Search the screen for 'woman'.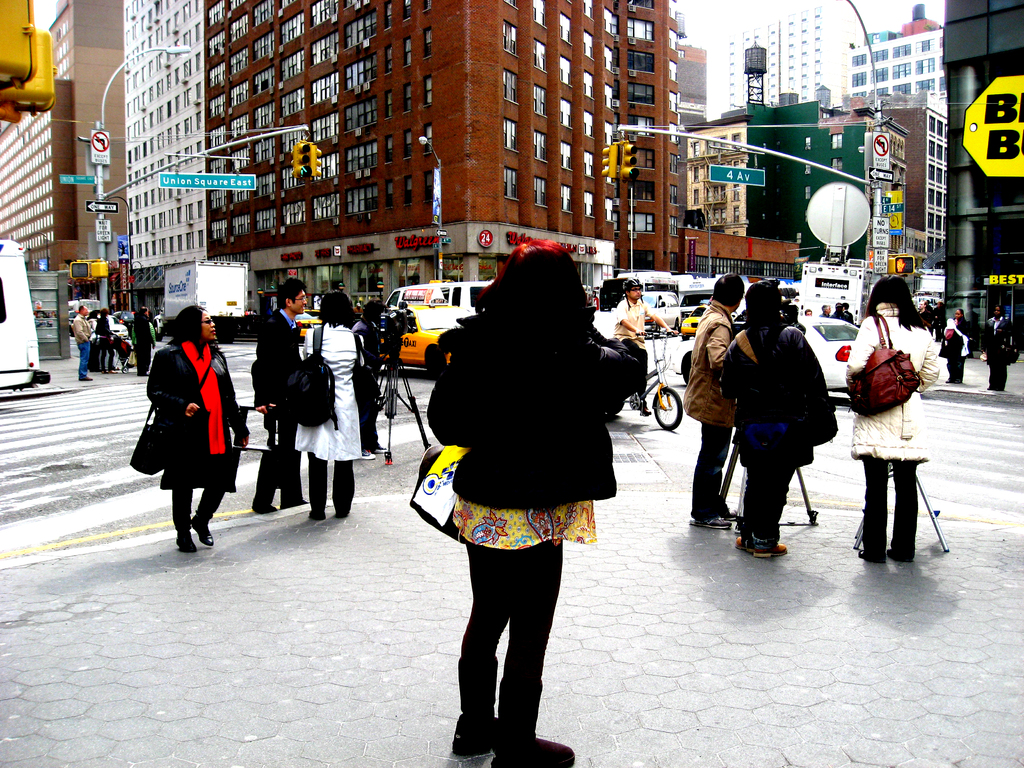
Found at box(304, 291, 356, 522).
